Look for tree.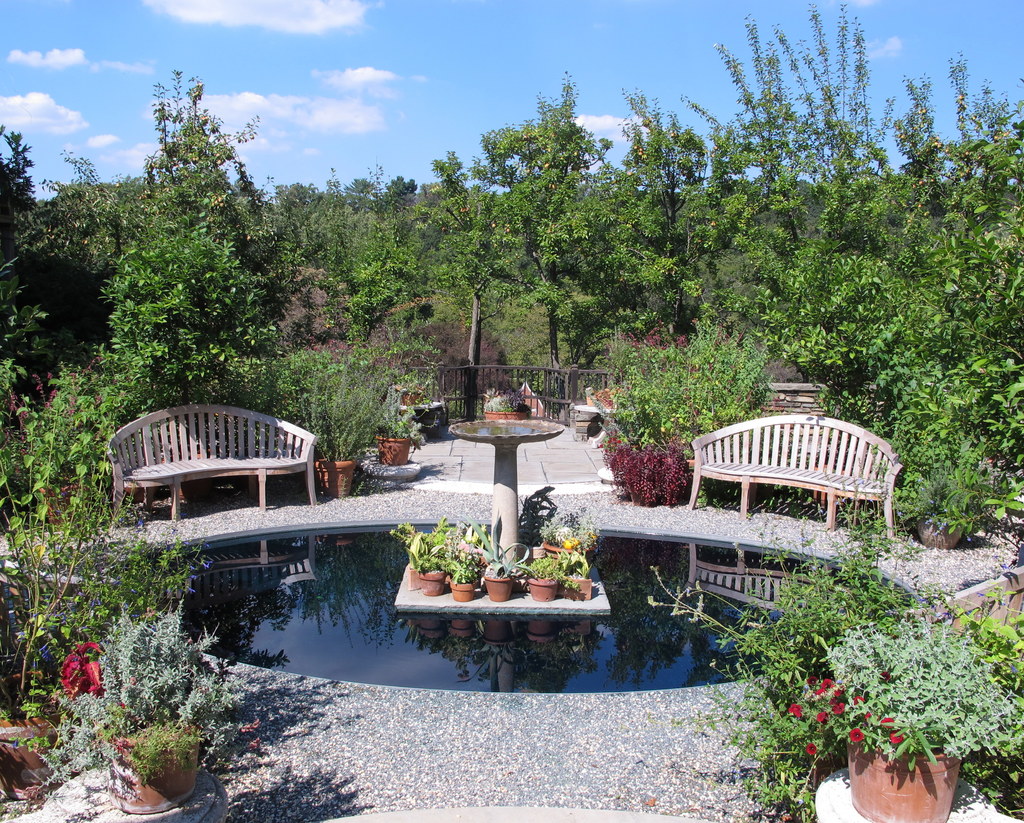
Found: detection(0, 111, 36, 222).
